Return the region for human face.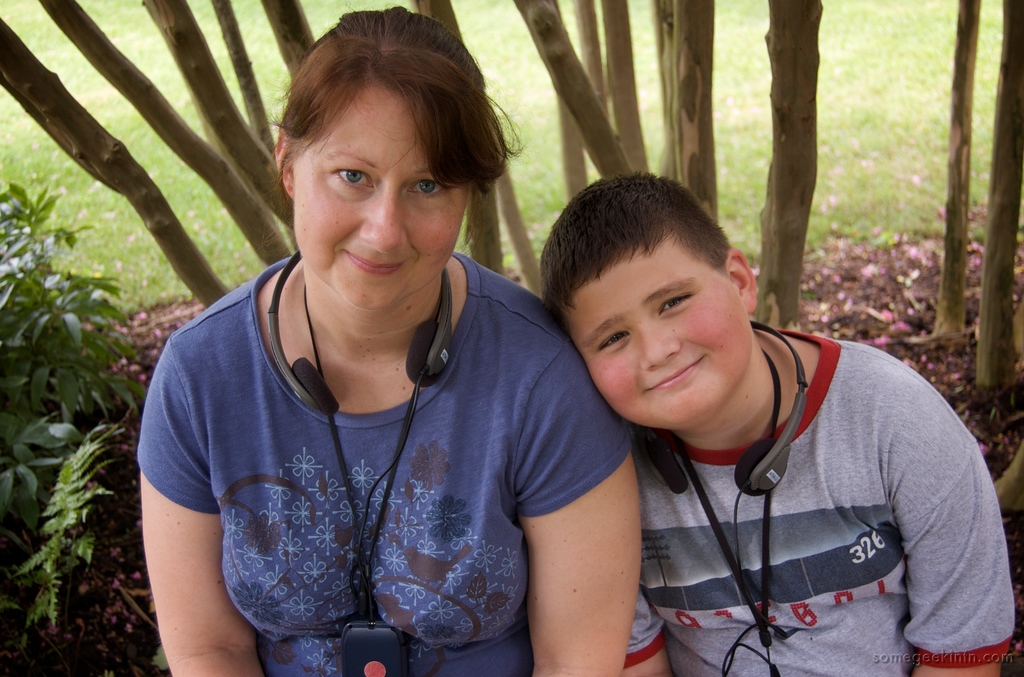
l=558, t=236, r=767, b=437.
